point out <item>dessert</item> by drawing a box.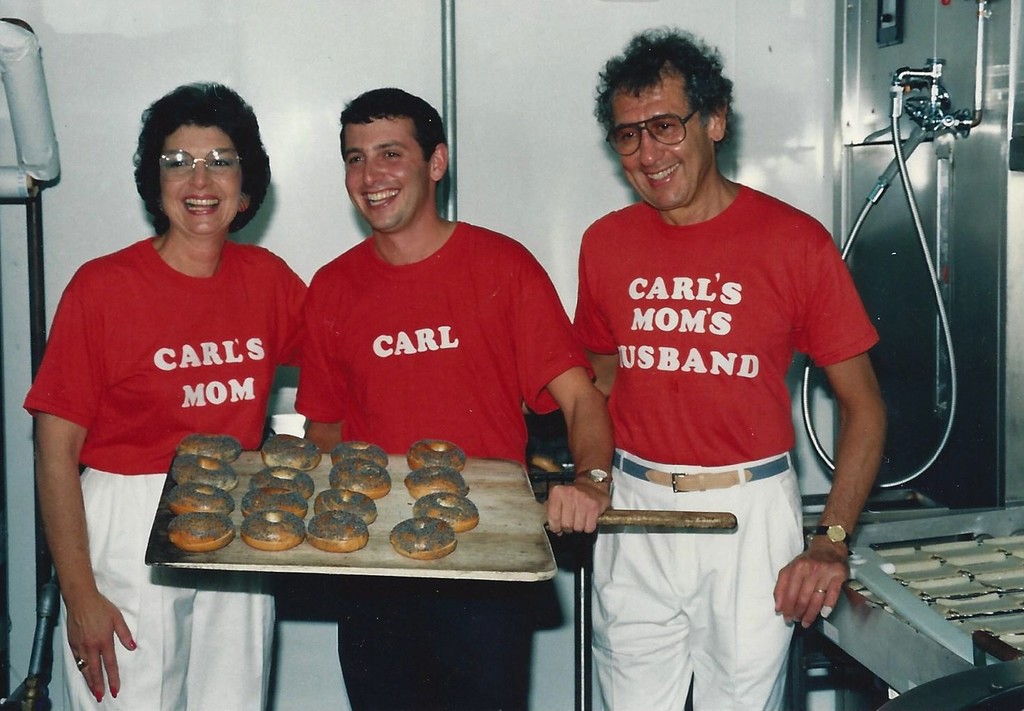
265, 433, 326, 478.
